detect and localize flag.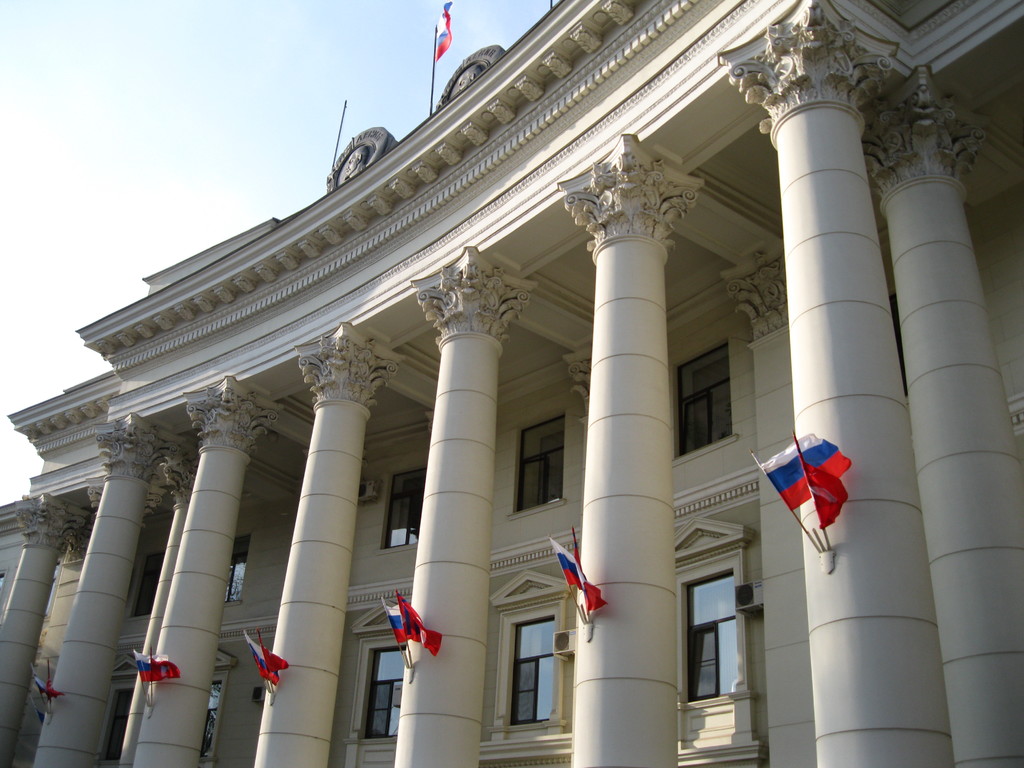
Localized at region(38, 666, 51, 716).
